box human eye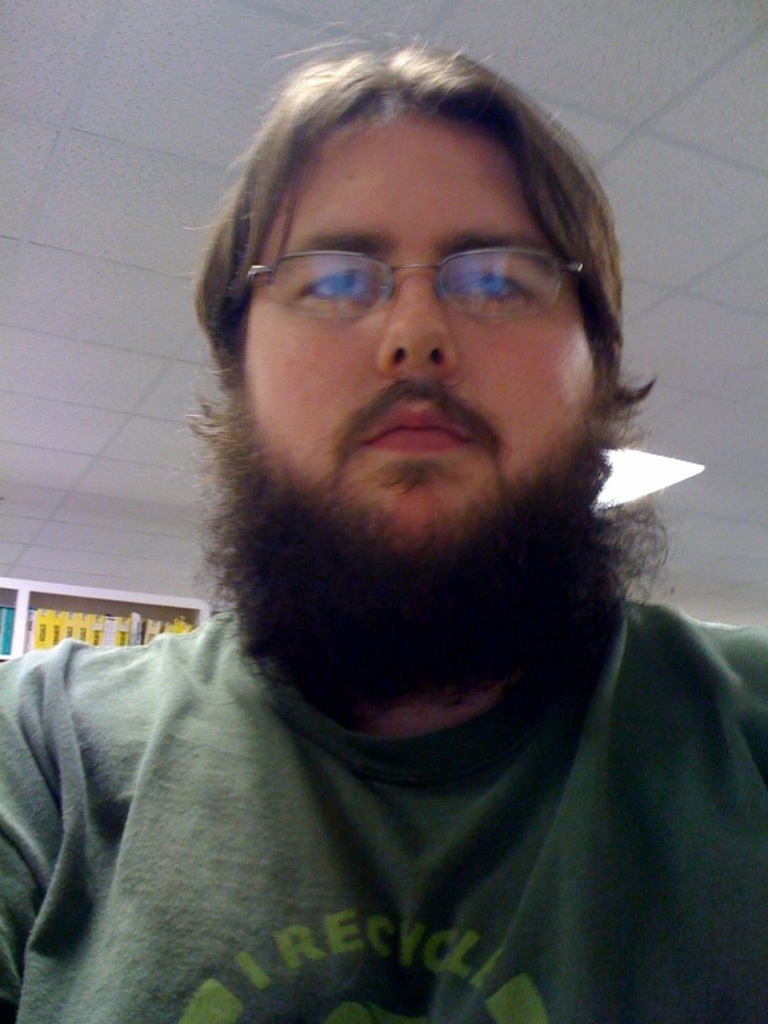
{"x1": 298, "y1": 265, "x2": 392, "y2": 316}
